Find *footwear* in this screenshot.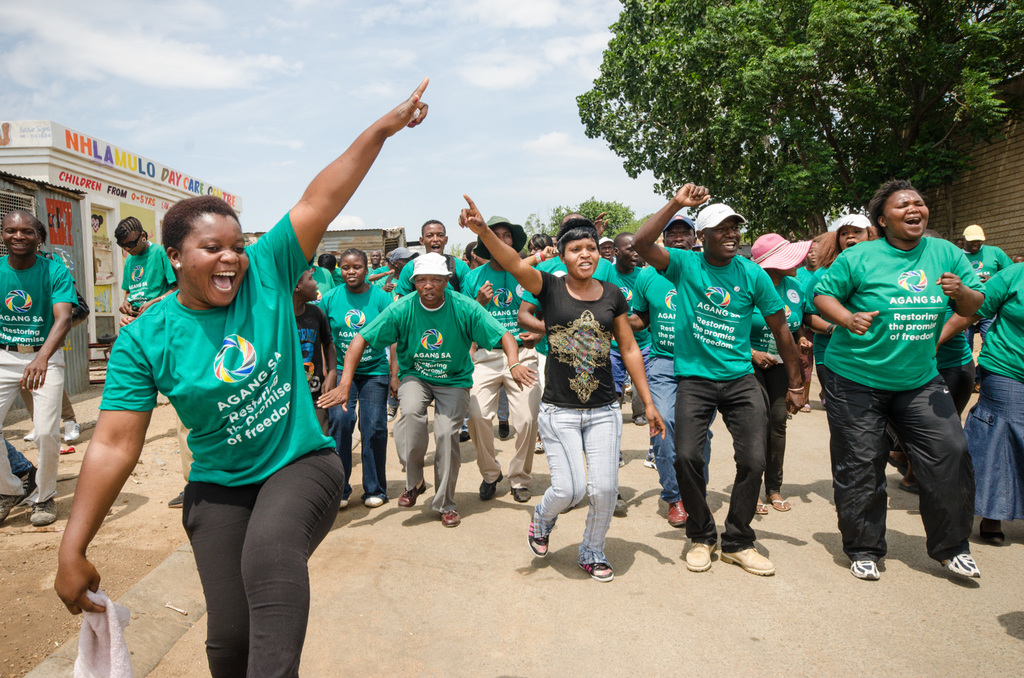
The bounding box for *footwear* is (940, 553, 979, 577).
